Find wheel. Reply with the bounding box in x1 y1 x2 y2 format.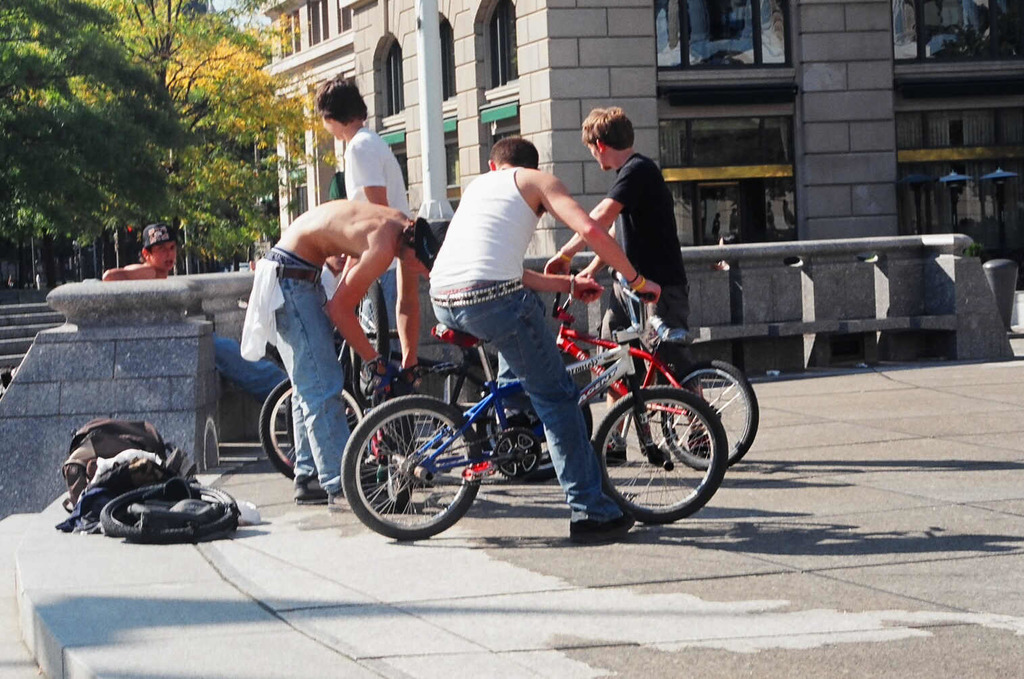
478 385 593 482.
